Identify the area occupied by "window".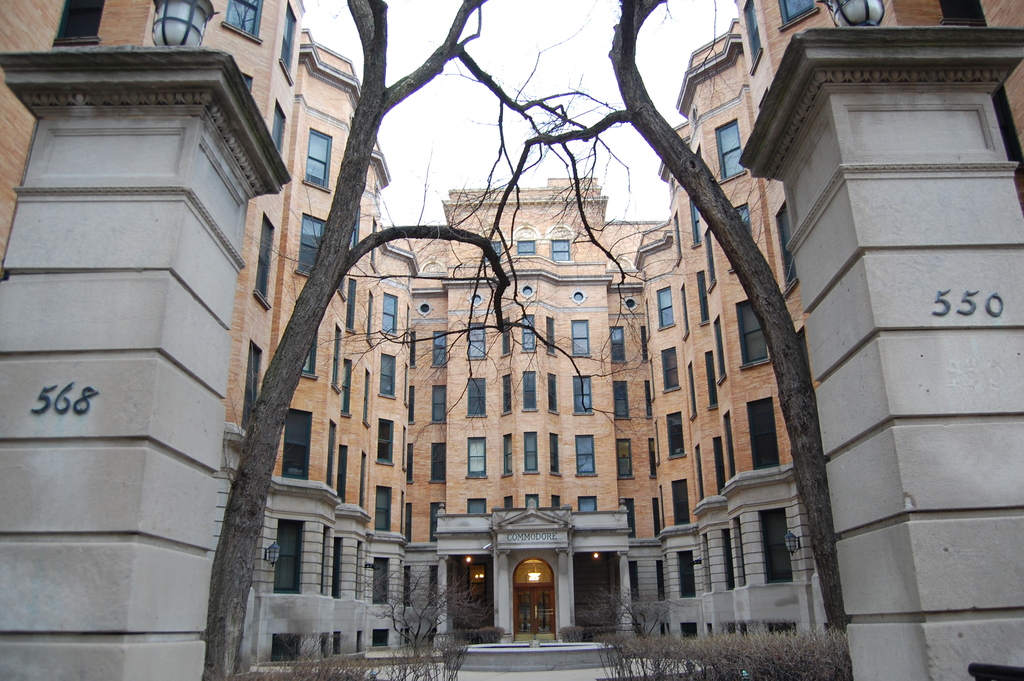
Area: bbox(673, 478, 689, 524).
